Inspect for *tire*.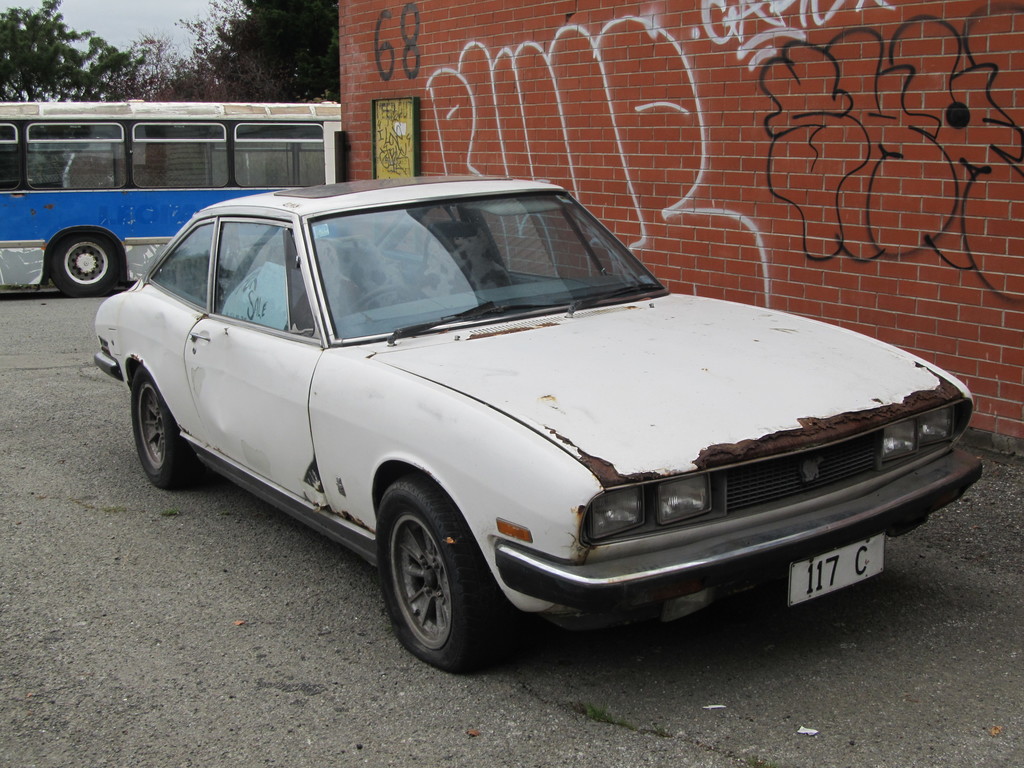
Inspection: region(367, 493, 502, 675).
